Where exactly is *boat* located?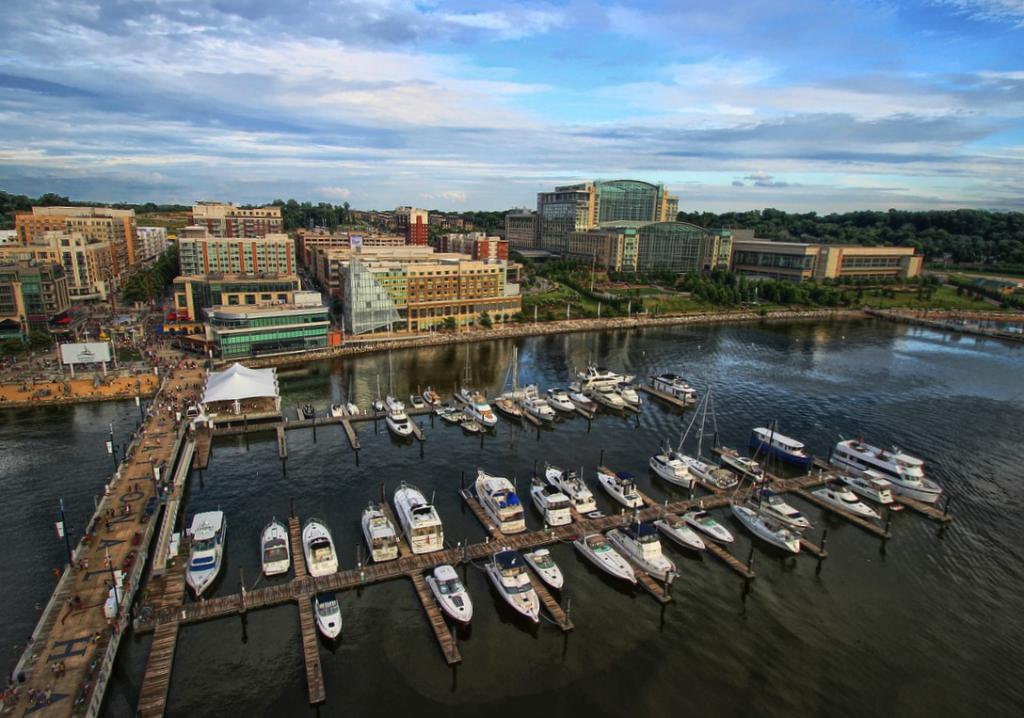
Its bounding box is 600/466/646/510.
